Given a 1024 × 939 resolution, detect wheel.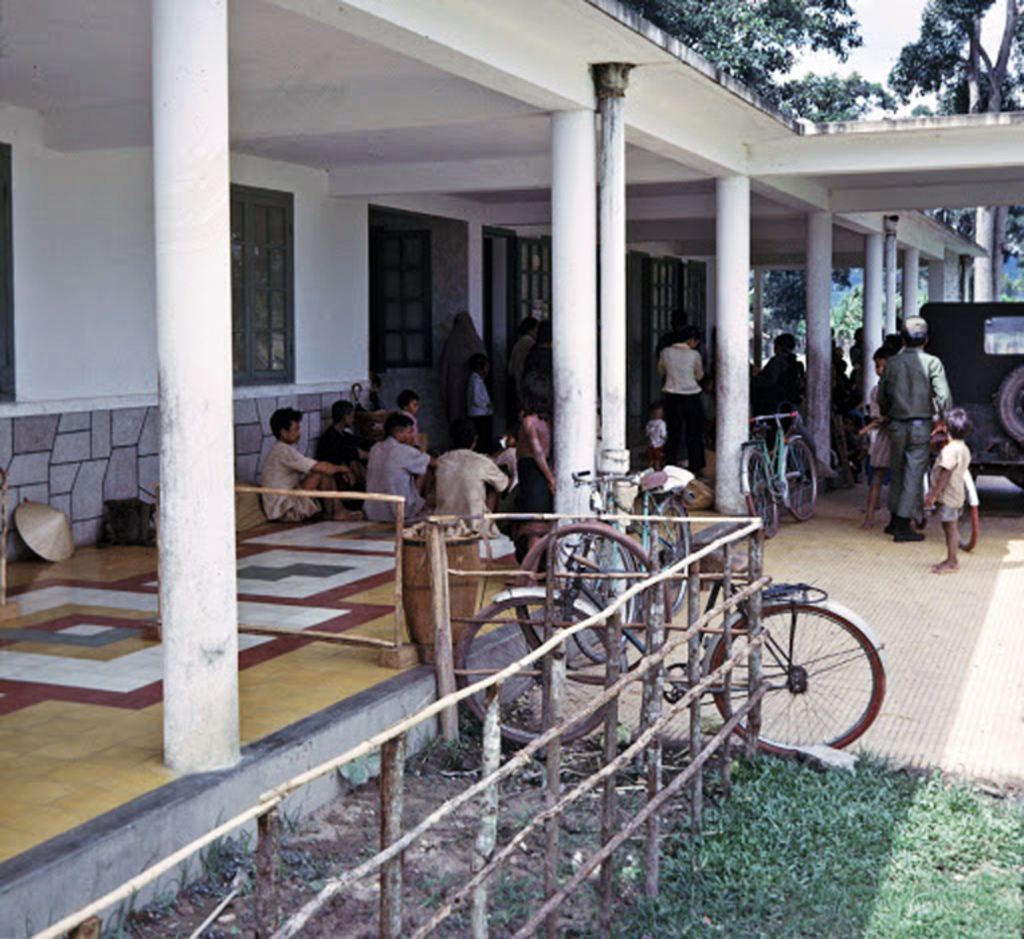
bbox=[734, 590, 876, 758].
